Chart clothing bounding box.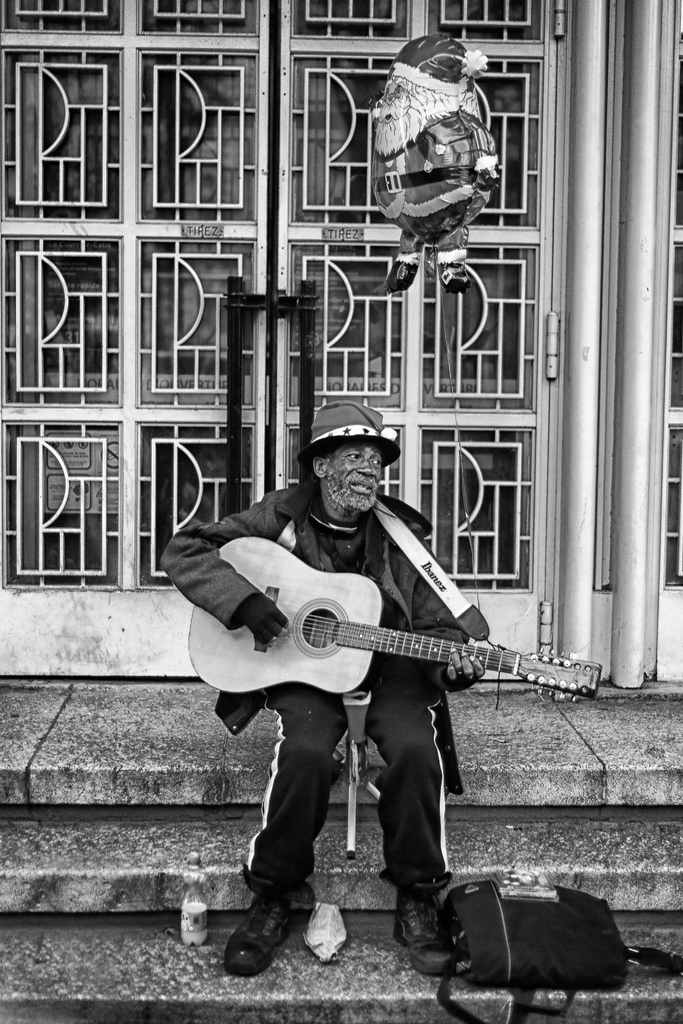
Charted: 152, 503, 502, 956.
